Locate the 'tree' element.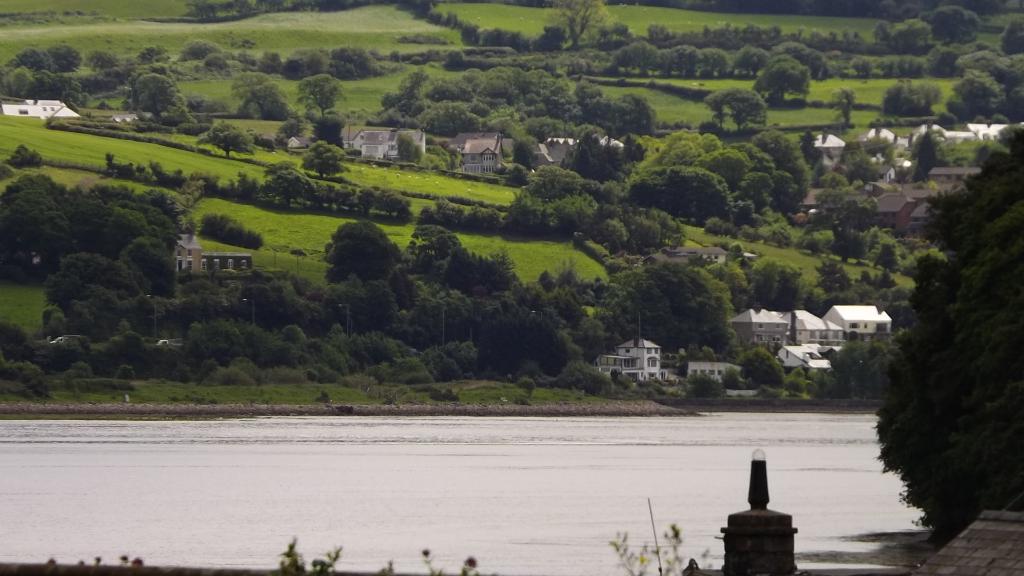
Element bbox: <bbox>876, 124, 1015, 541</bbox>.
